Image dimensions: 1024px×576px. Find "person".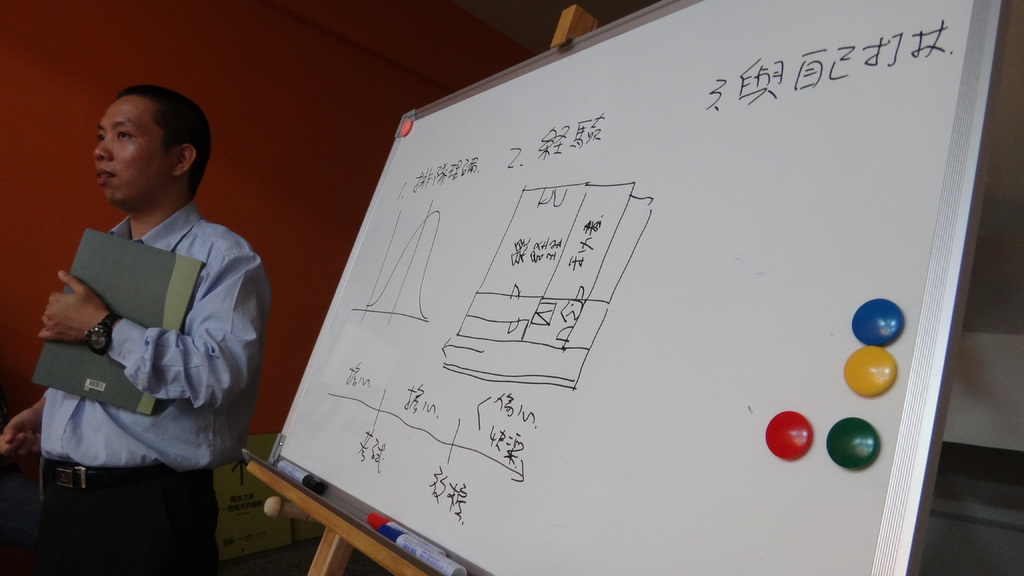
crop(35, 81, 268, 566).
